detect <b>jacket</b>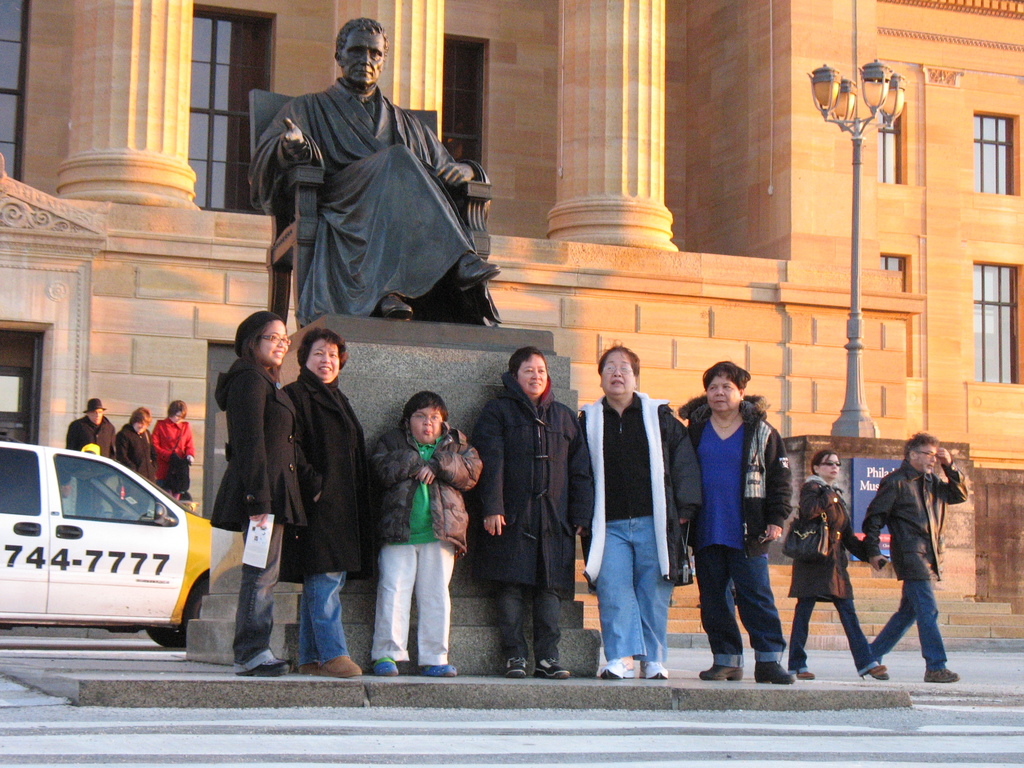
crop(575, 387, 705, 588)
